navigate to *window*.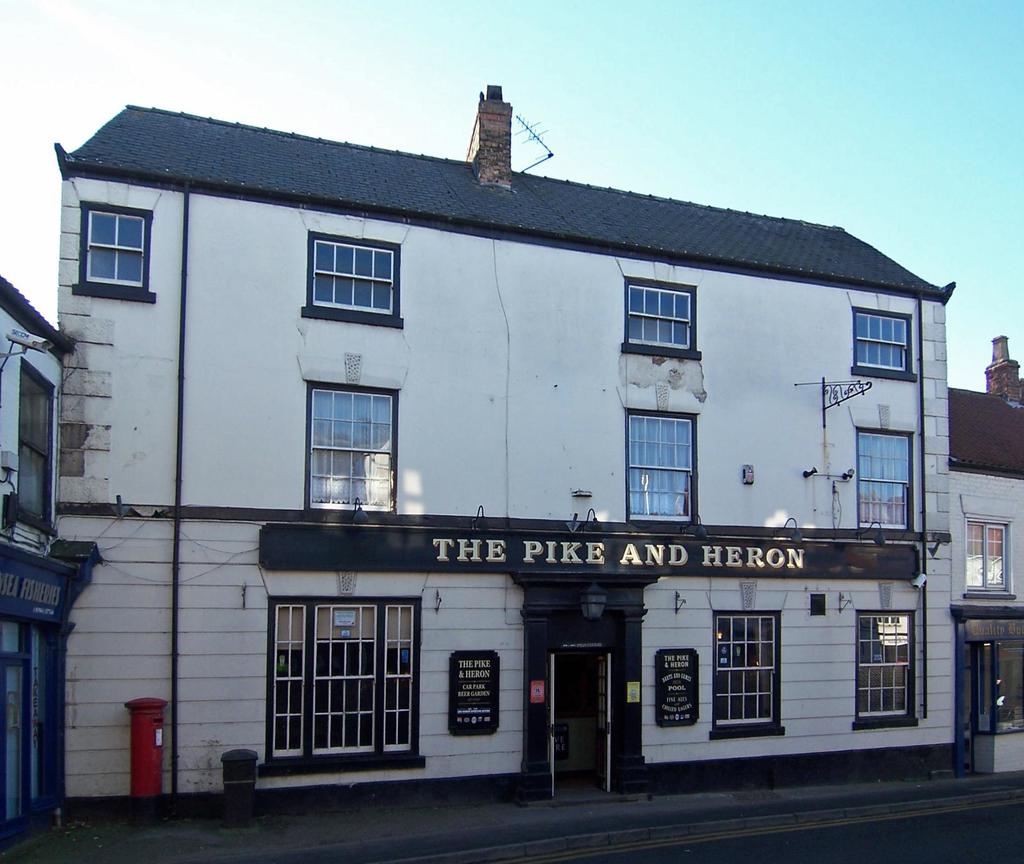
Navigation target: <bbox>20, 368, 51, 518</bbox>.
